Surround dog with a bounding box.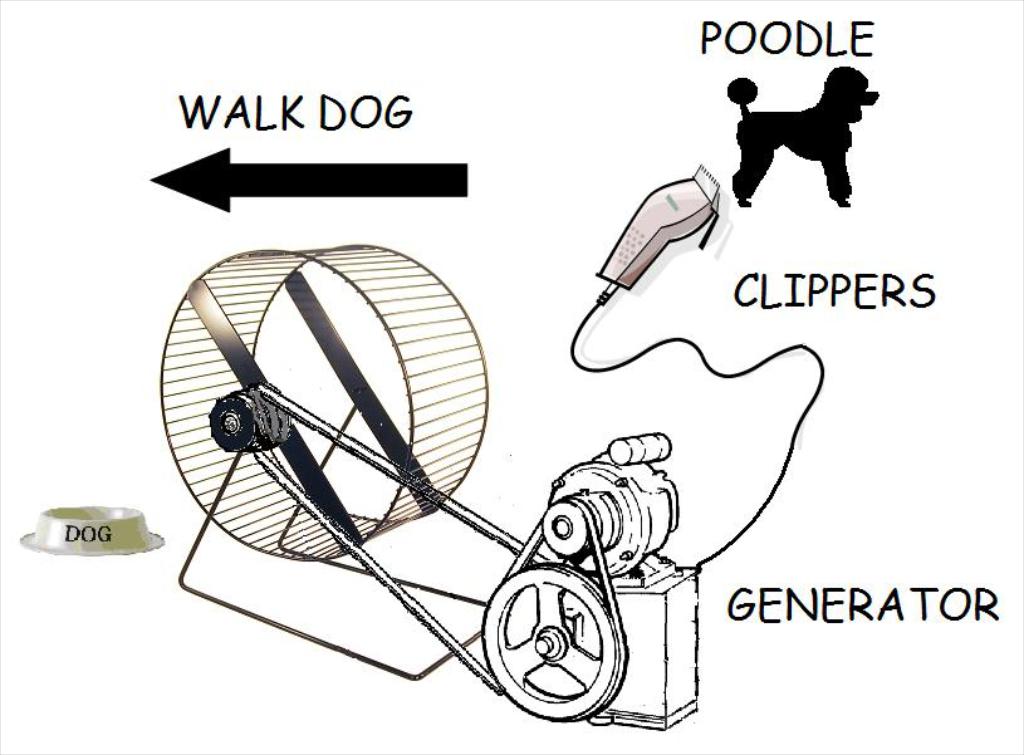
bbox(726, 63, 880, 209).
